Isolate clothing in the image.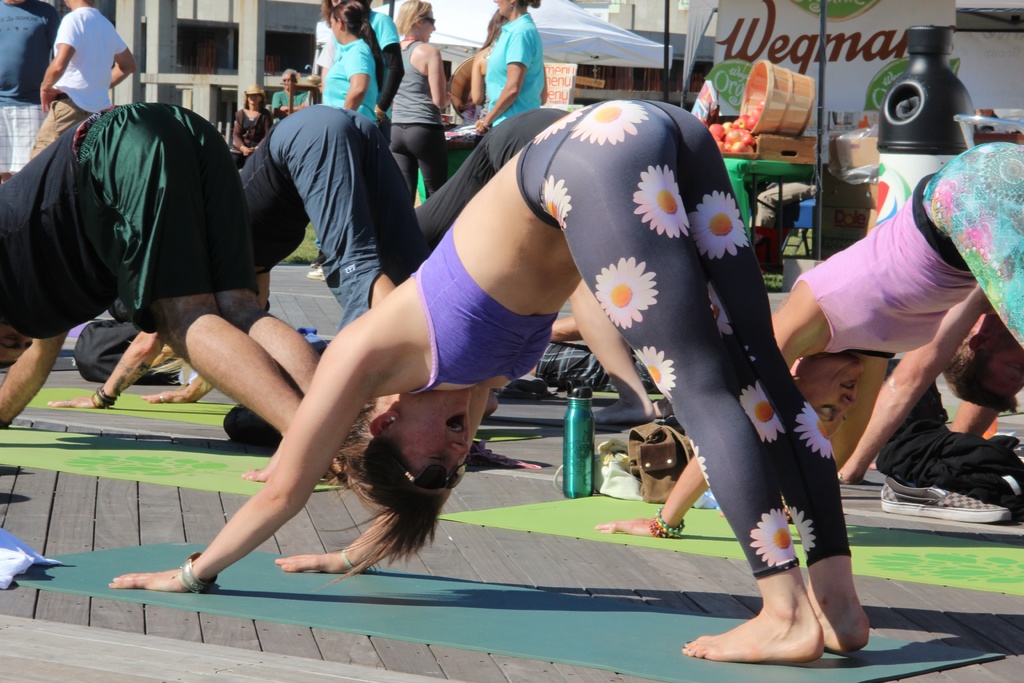
Isolated region: region(0, 0, 63, 174).
